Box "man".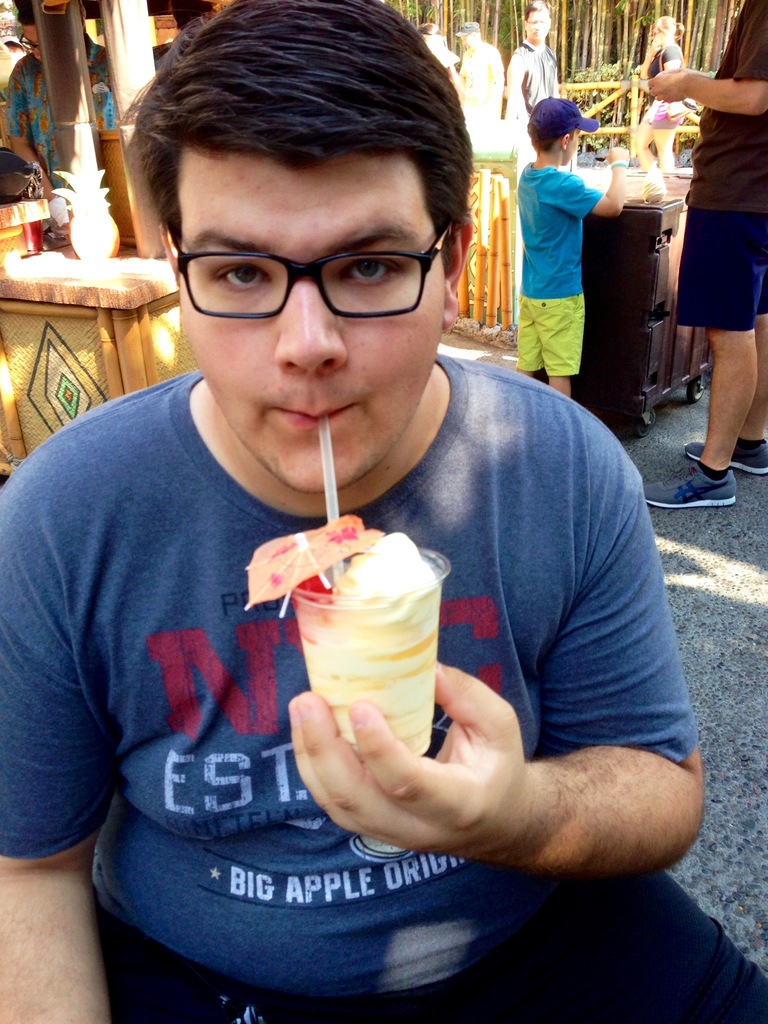
(452, 18, 500, 120).
